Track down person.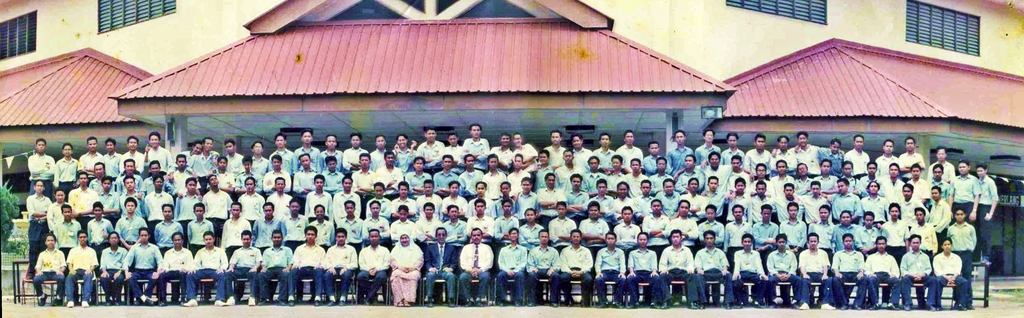
Tracked to [793,132,817,173].
